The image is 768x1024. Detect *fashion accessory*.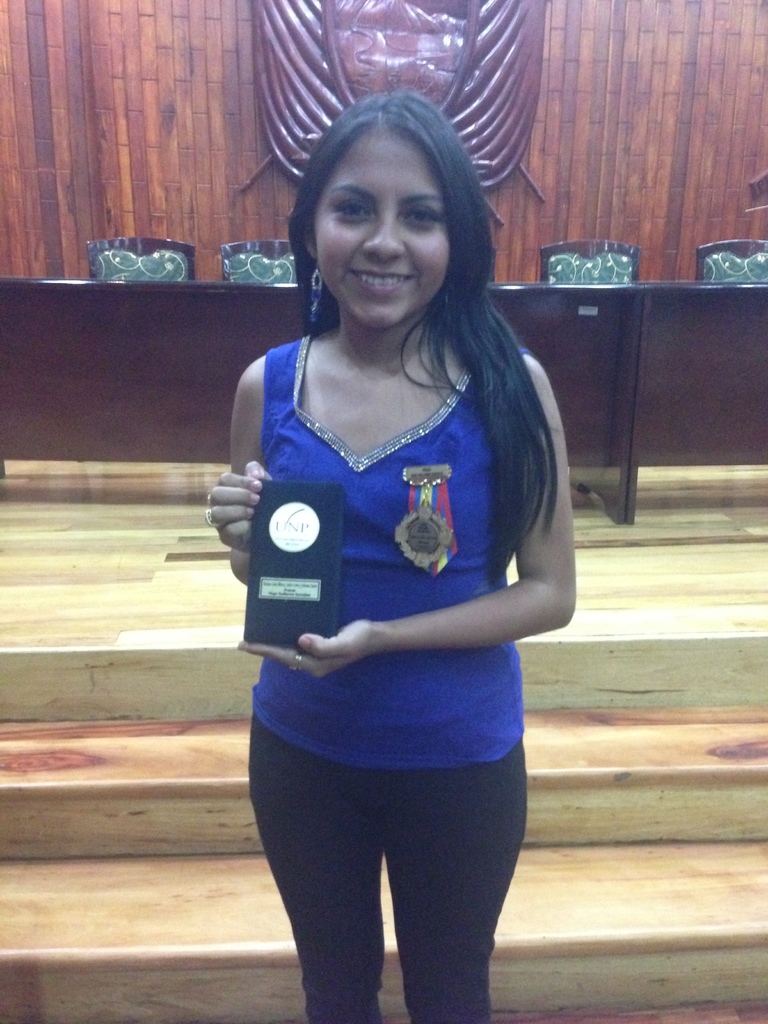
Detection: [207, 495, 212, 500].
